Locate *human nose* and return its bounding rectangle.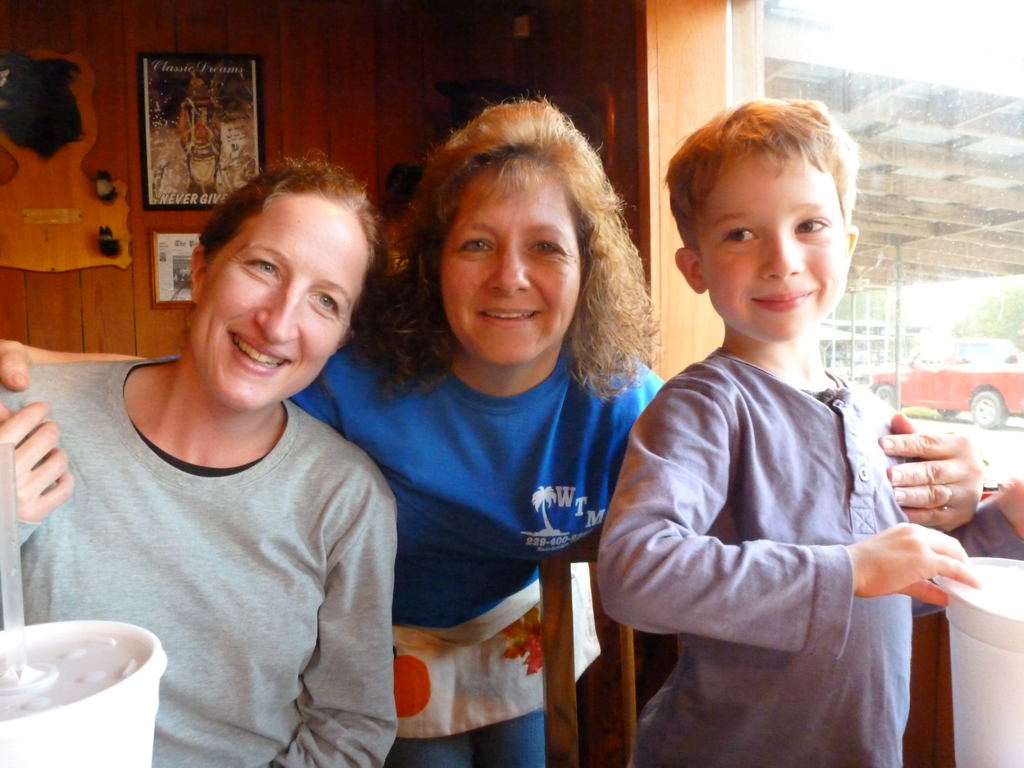
bbox=(758, 241, 805, 282).
